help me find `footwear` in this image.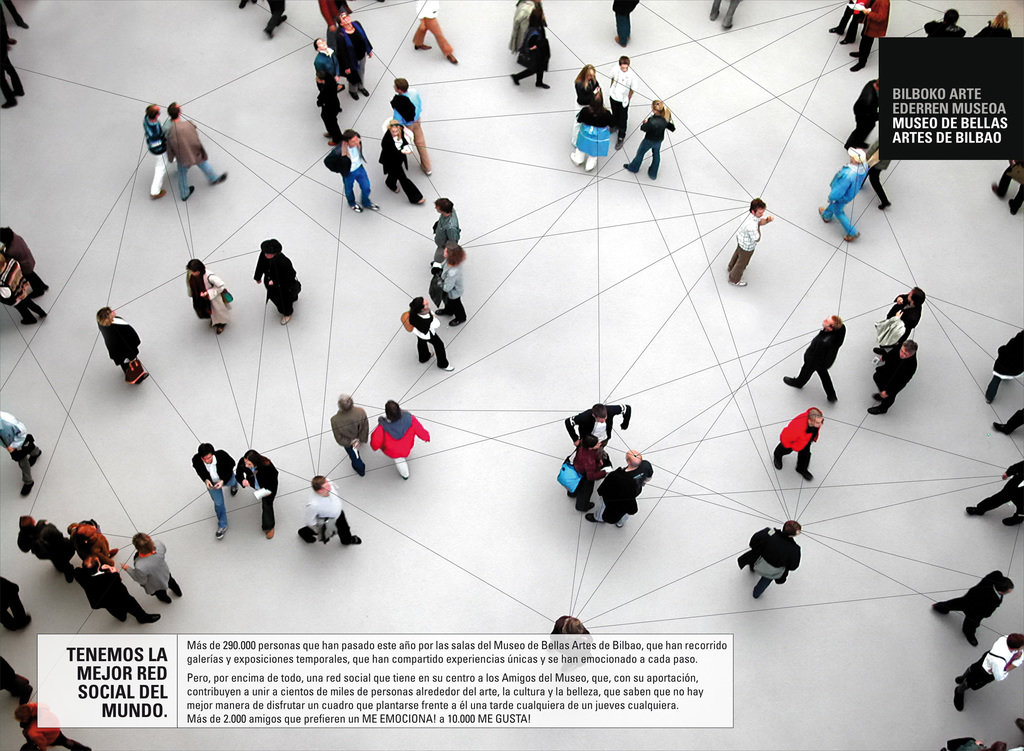
Found it: left=1002, top=516, right=1021, bottom=526.
